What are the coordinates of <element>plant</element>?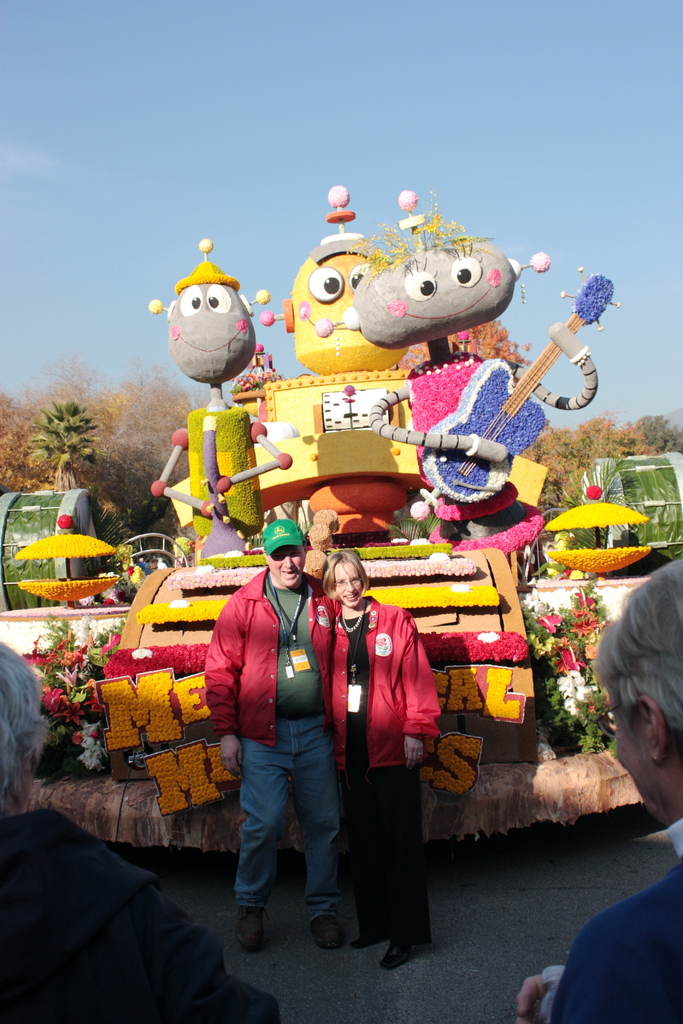
BBox(21, 390, 94, 480).
